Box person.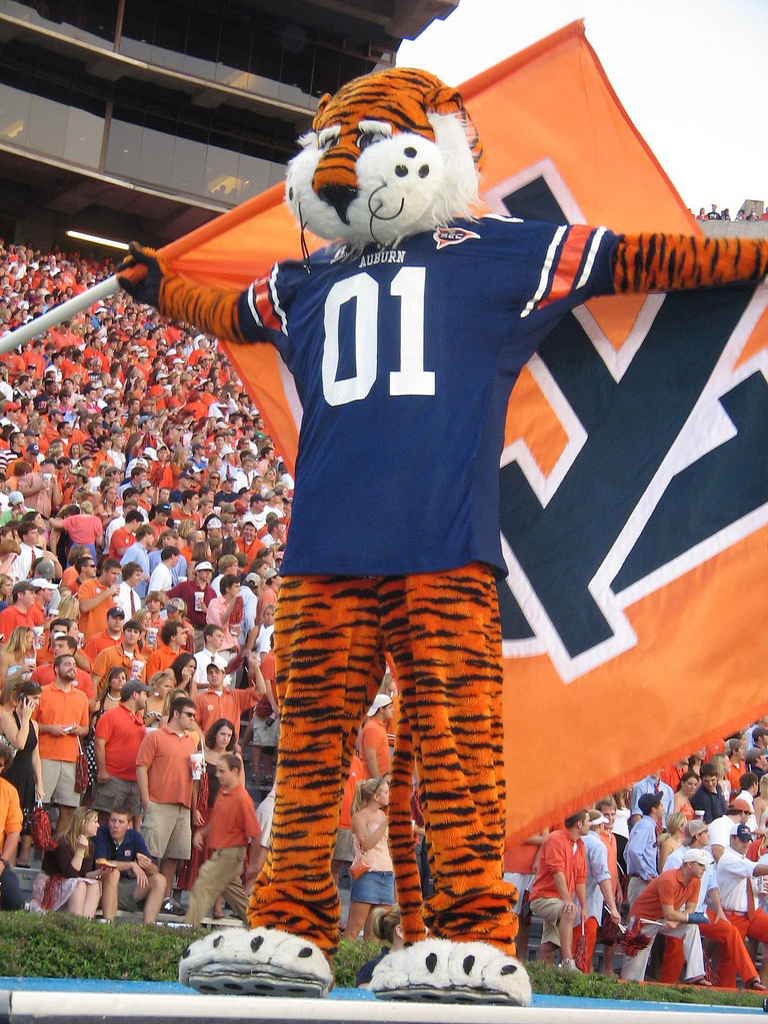
0/583/46/638.
